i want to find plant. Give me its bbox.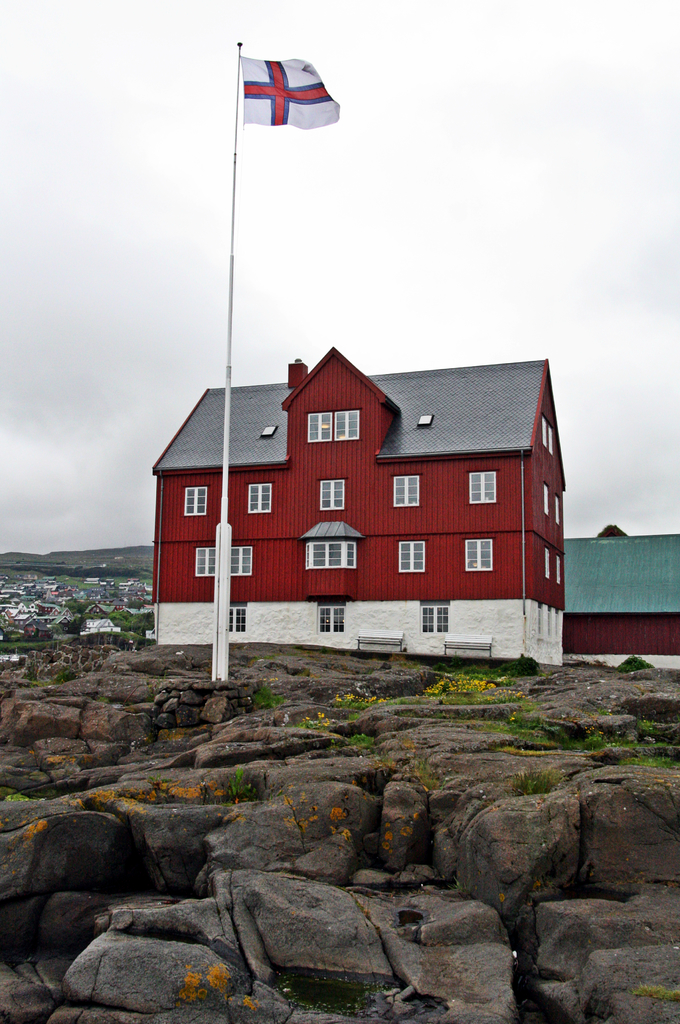
241,678,295,712.
